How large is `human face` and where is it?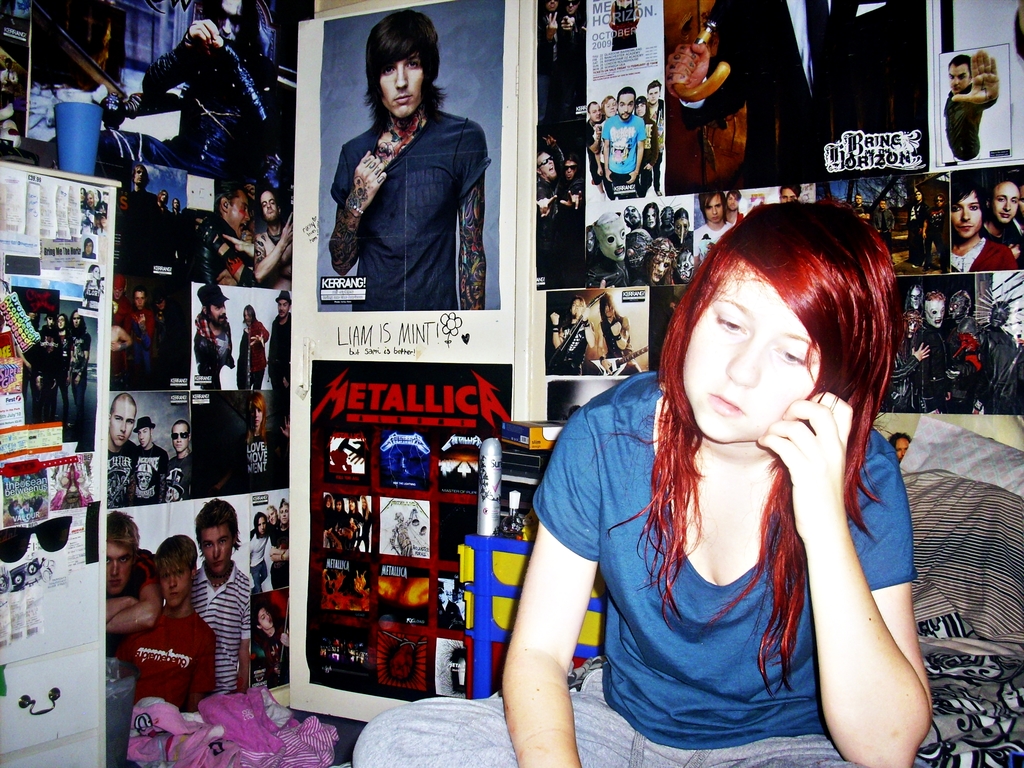
Bounding box: [724,189,743,209].
